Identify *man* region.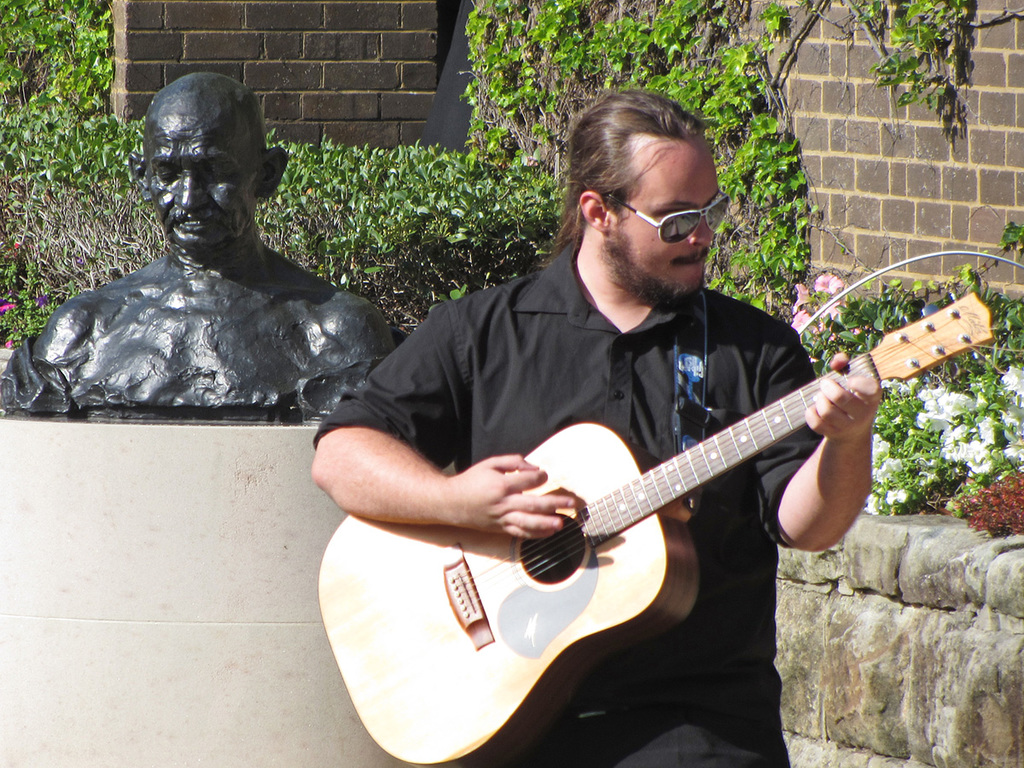
Region: crop(298, 102, 966, 753).
